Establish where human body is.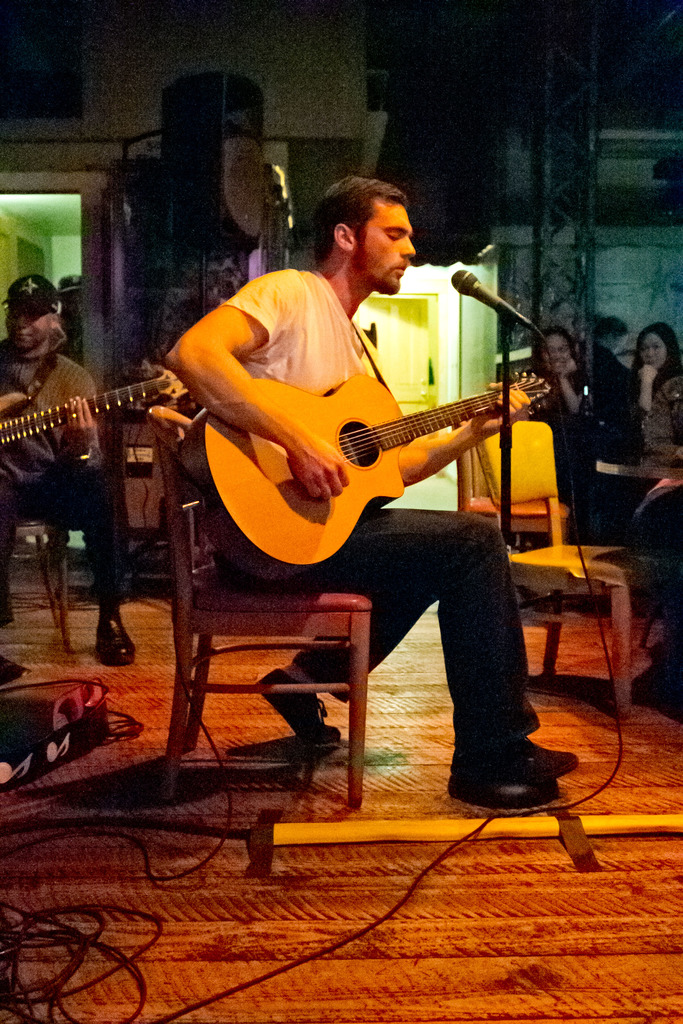
Established at (627,321,682,475).
